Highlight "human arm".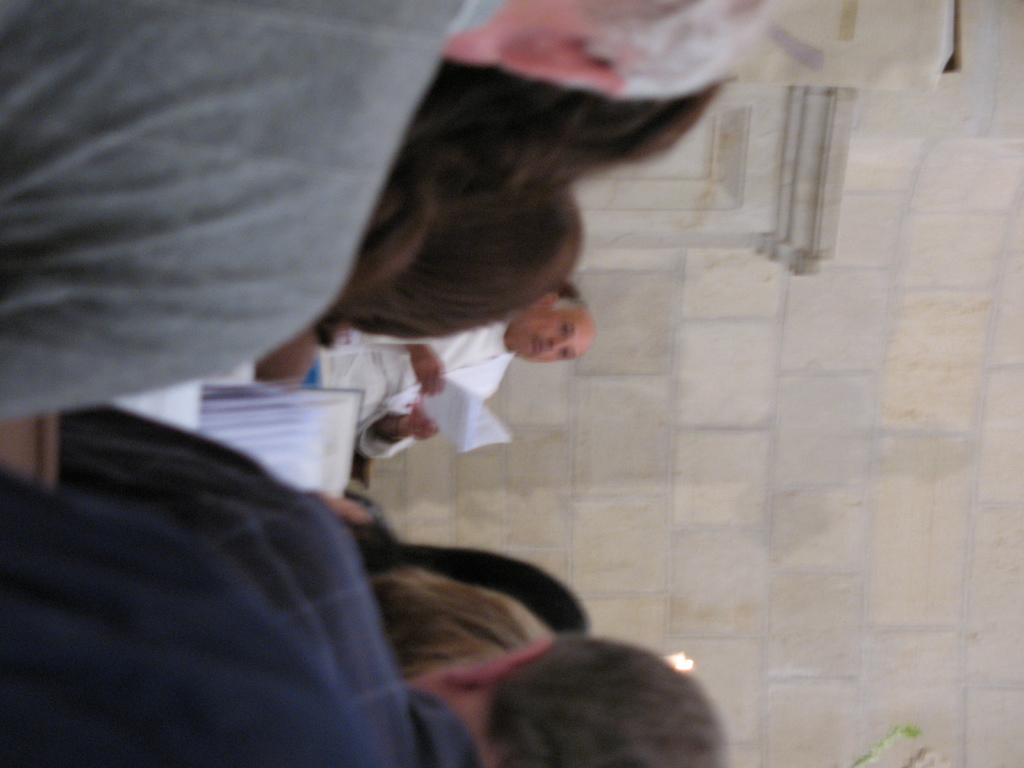
Highlighted region: left=315, top=483, right=382, bottom=531.
